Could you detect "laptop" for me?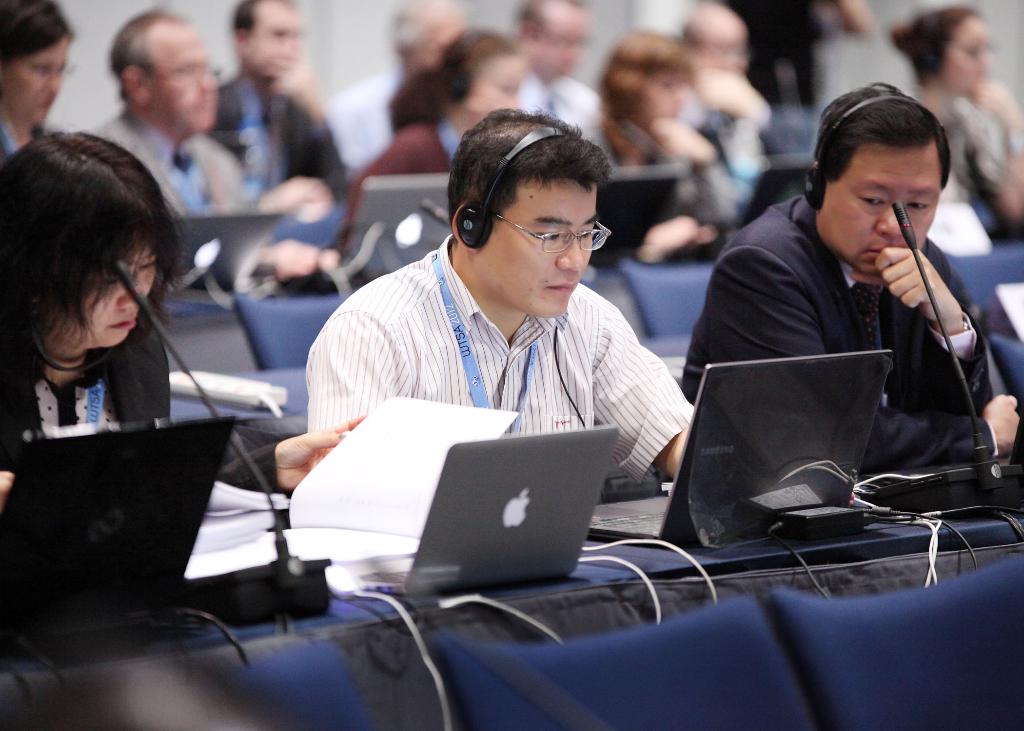
Detection result: bbox=(393, 413, 641, 602).
